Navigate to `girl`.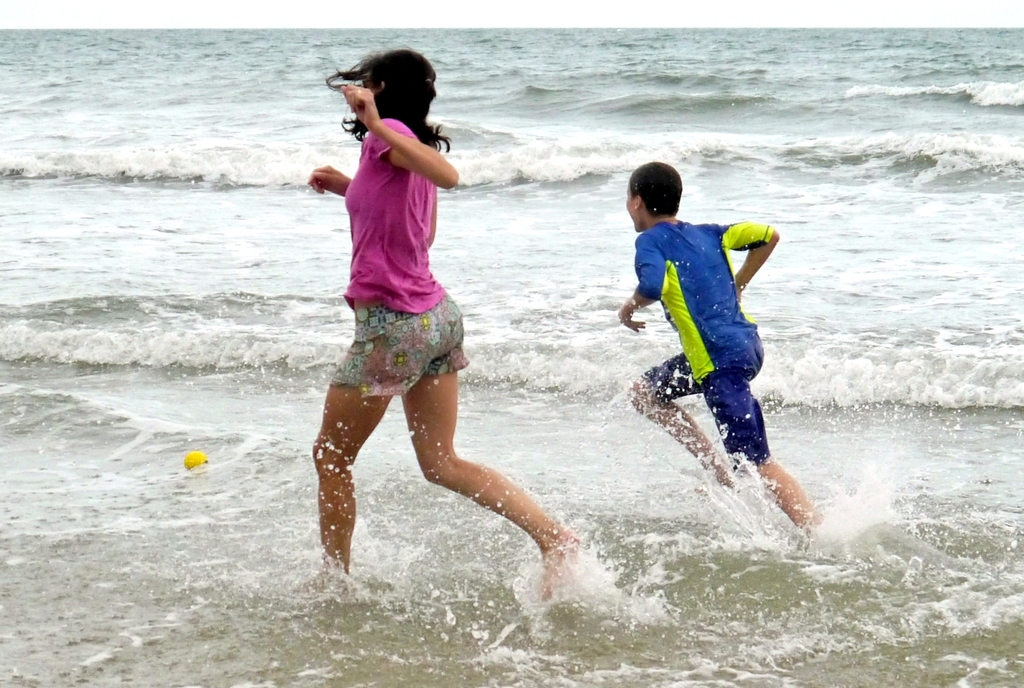
Navigation target: 304:48:585:607.
